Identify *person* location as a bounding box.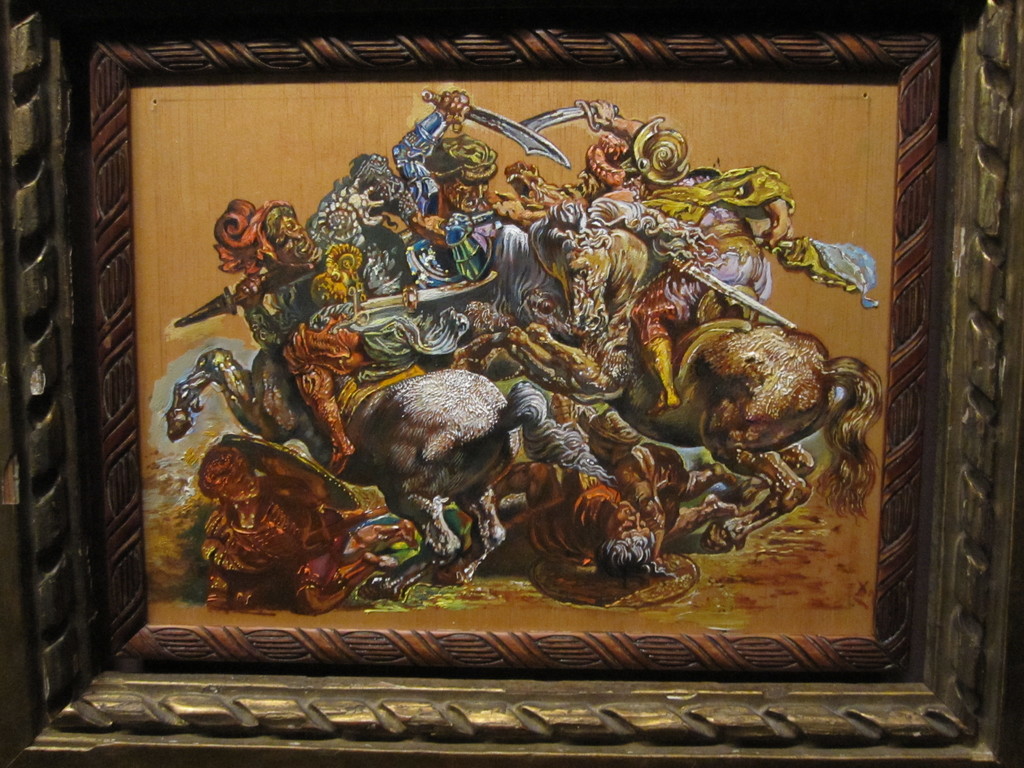
(left=381, top=88, right=499, bottom=300).
